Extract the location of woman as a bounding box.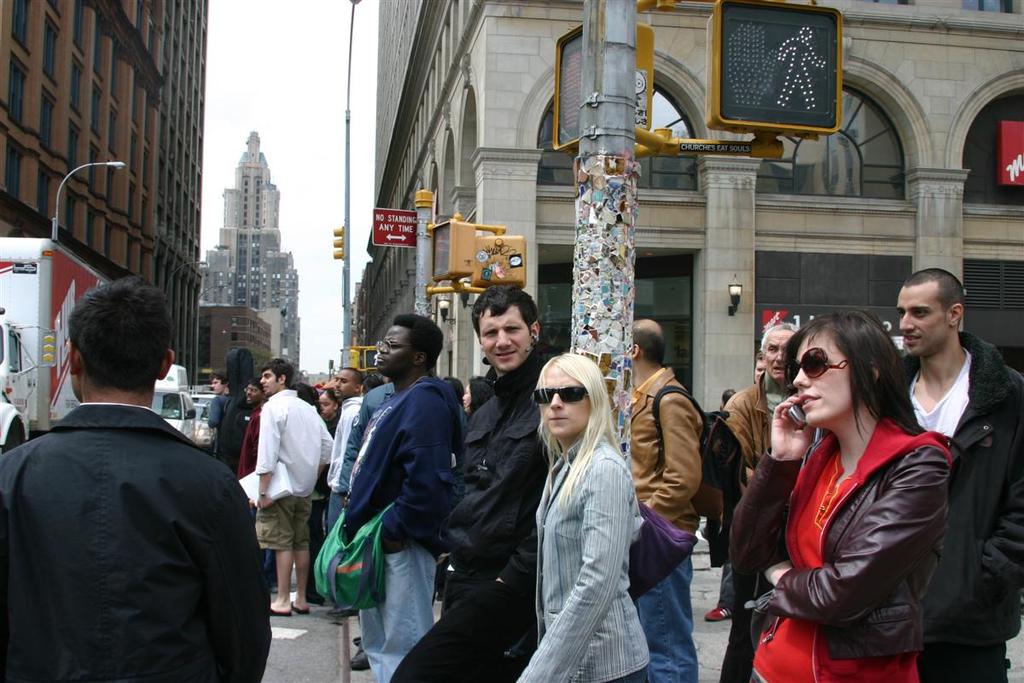
Rect(749, 293, 964, 682).
